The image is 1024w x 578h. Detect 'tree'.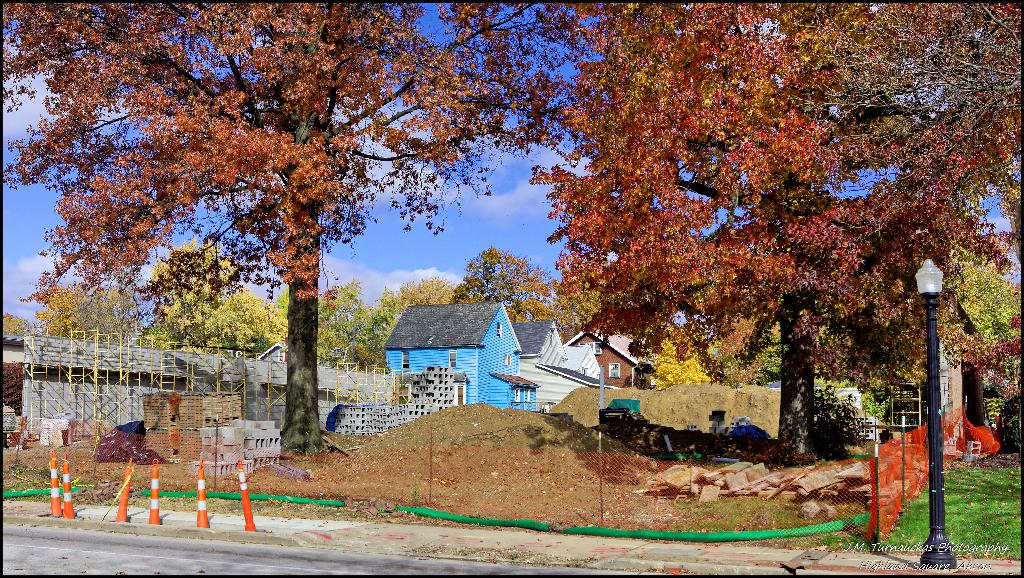
Detection: box=[951, 246, 1023, 396].
